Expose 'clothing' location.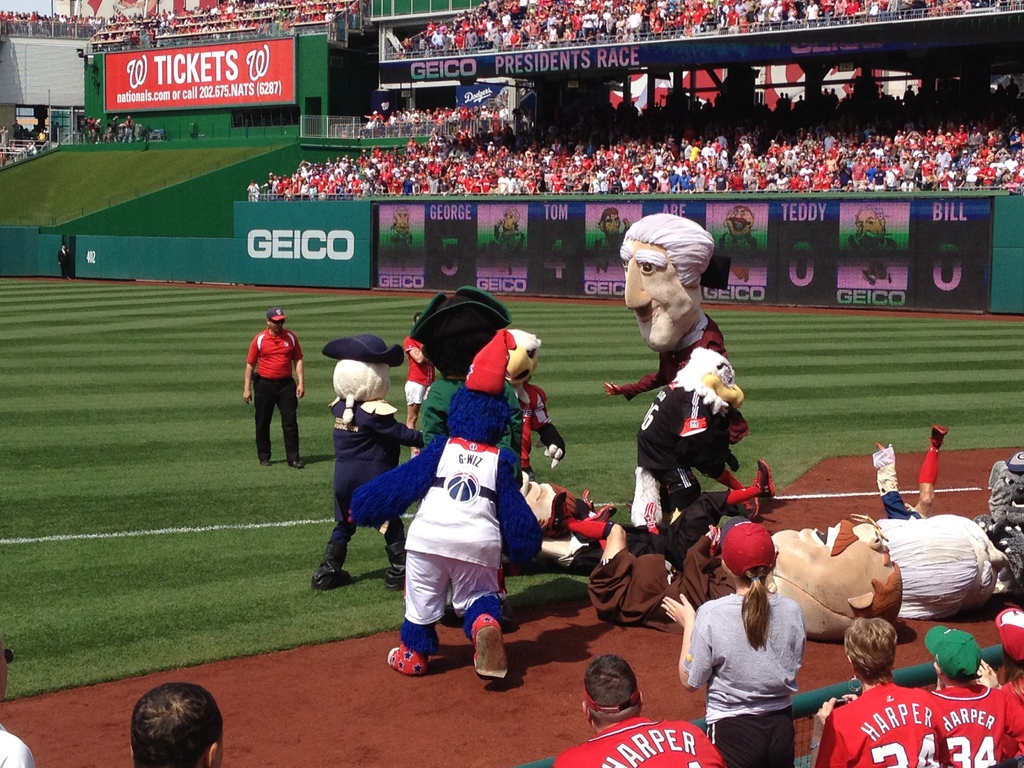
Exposed at crop(420, 285, 525, 467).
